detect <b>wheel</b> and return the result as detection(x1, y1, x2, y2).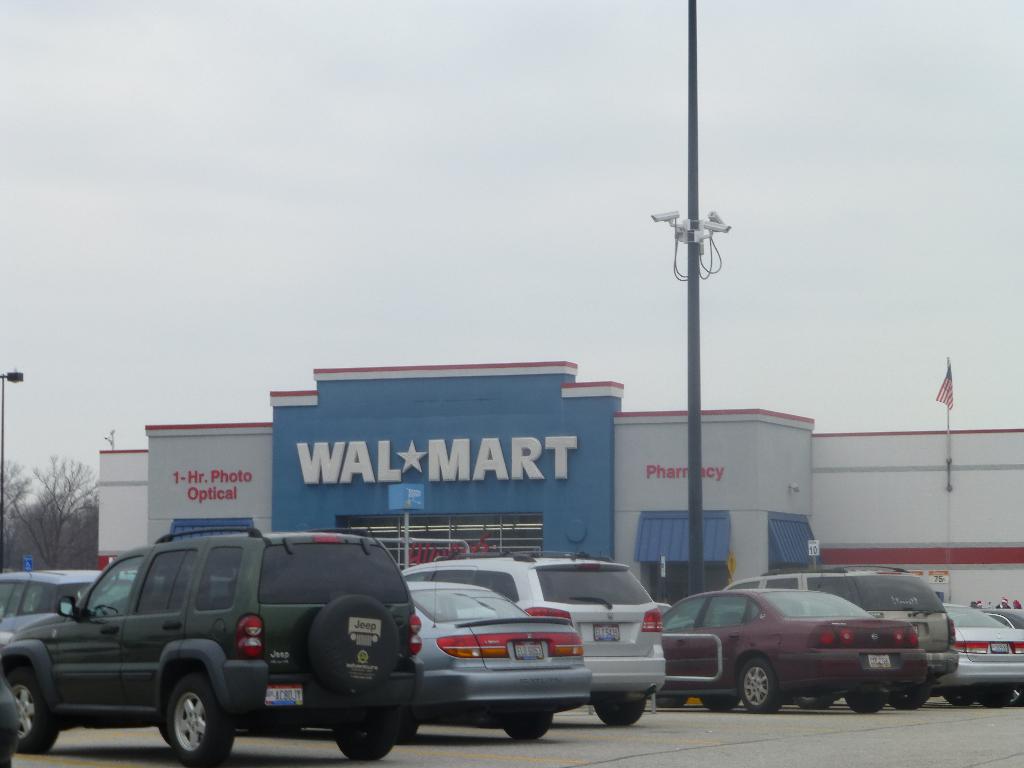
detection(593, 700, 644, 725).
